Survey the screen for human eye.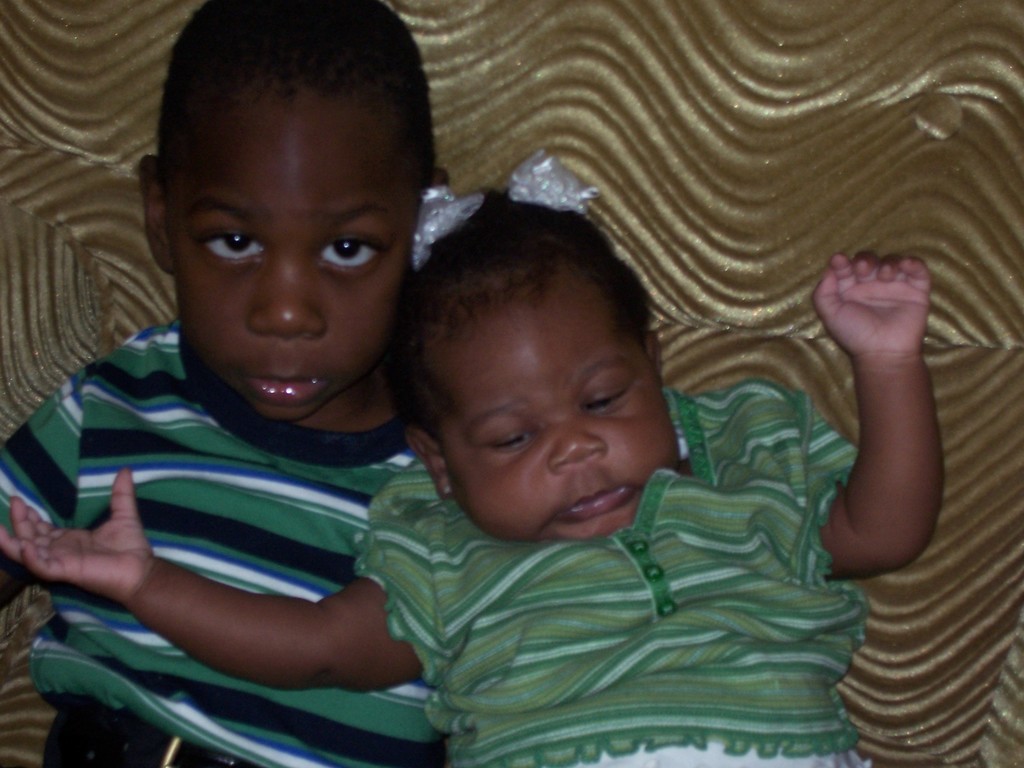
Survey found: [x1=314, y1=228, x2=391, y2=275].
